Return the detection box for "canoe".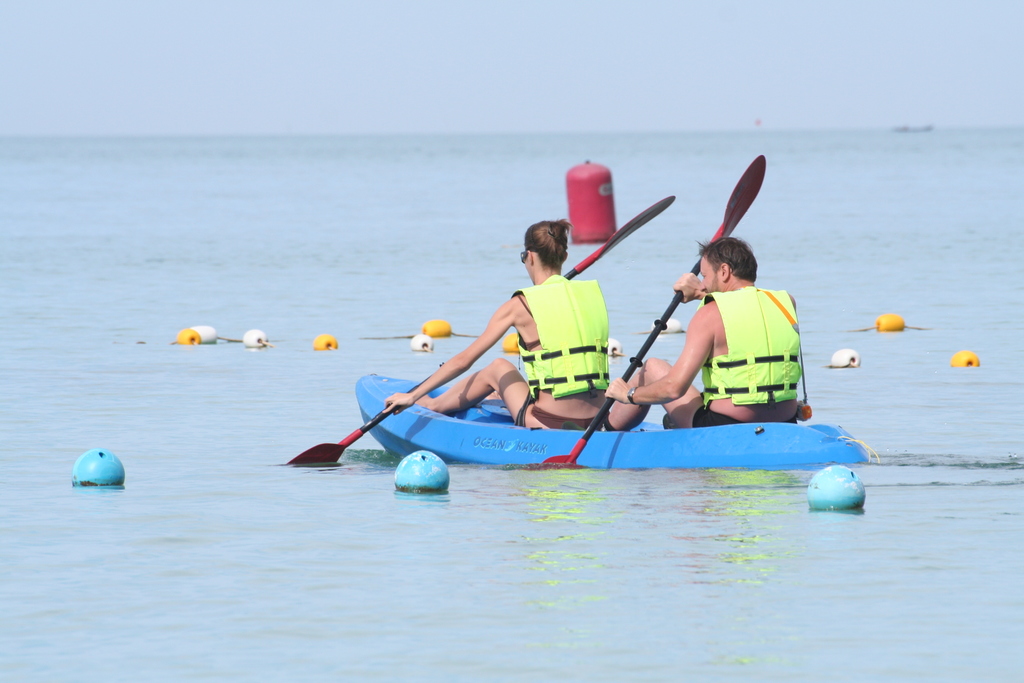
locate(360, 377, 877, 466).
